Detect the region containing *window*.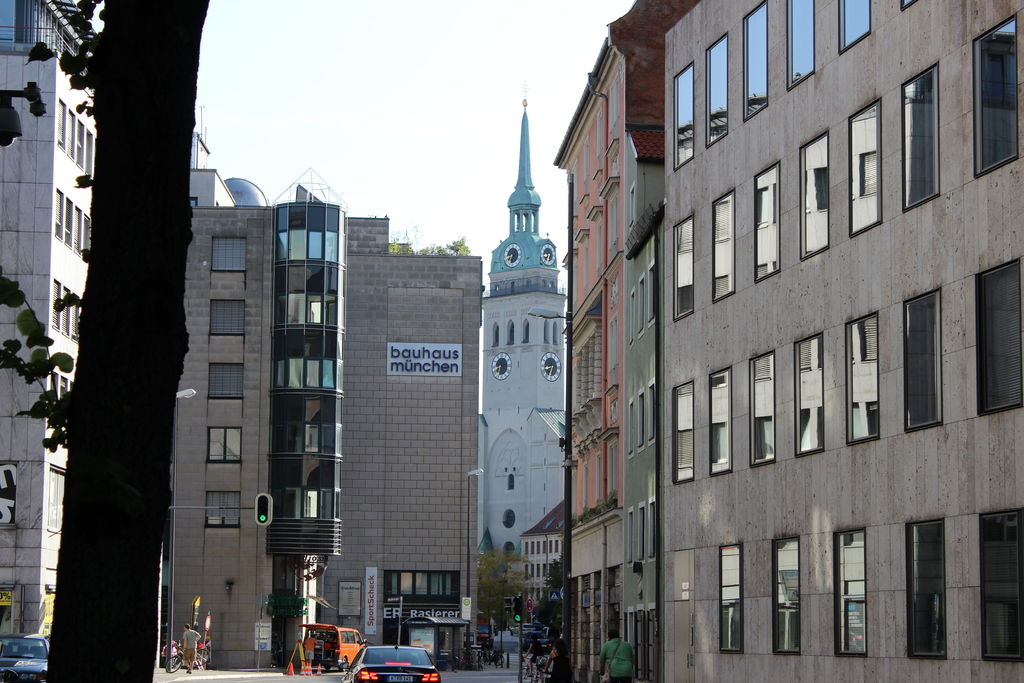
region(278, 201, 349, 262).
